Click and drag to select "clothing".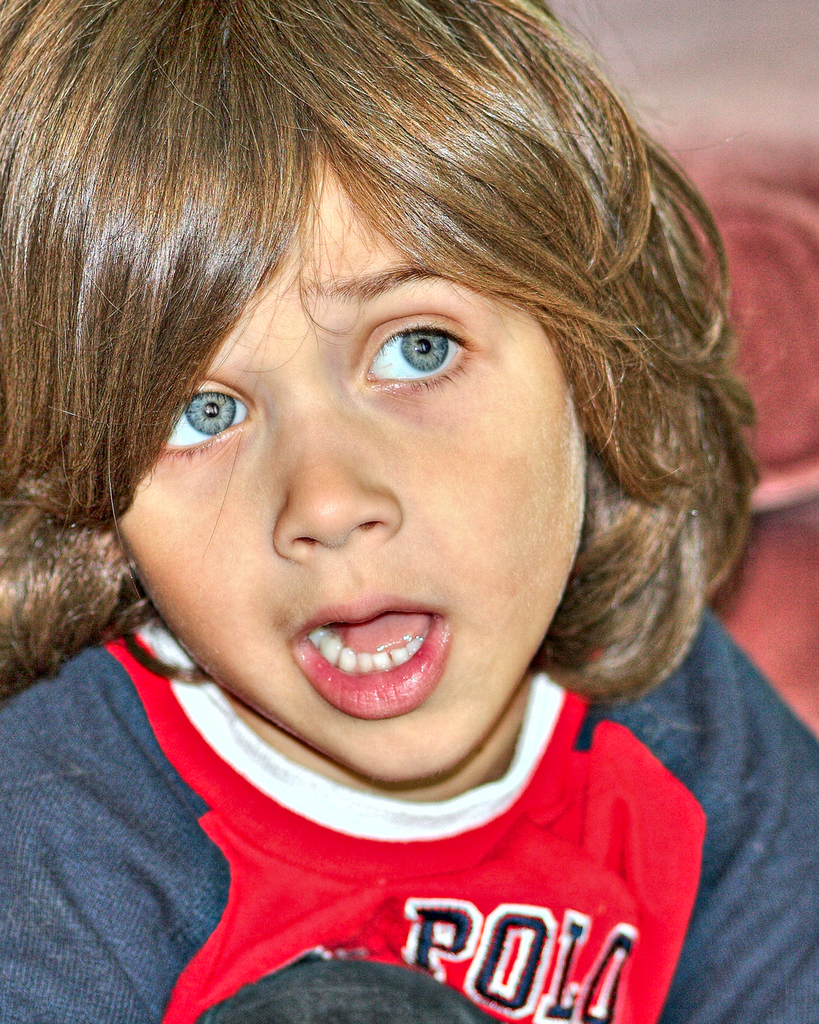
Selection: Rect(57, 686, 746, 997).
